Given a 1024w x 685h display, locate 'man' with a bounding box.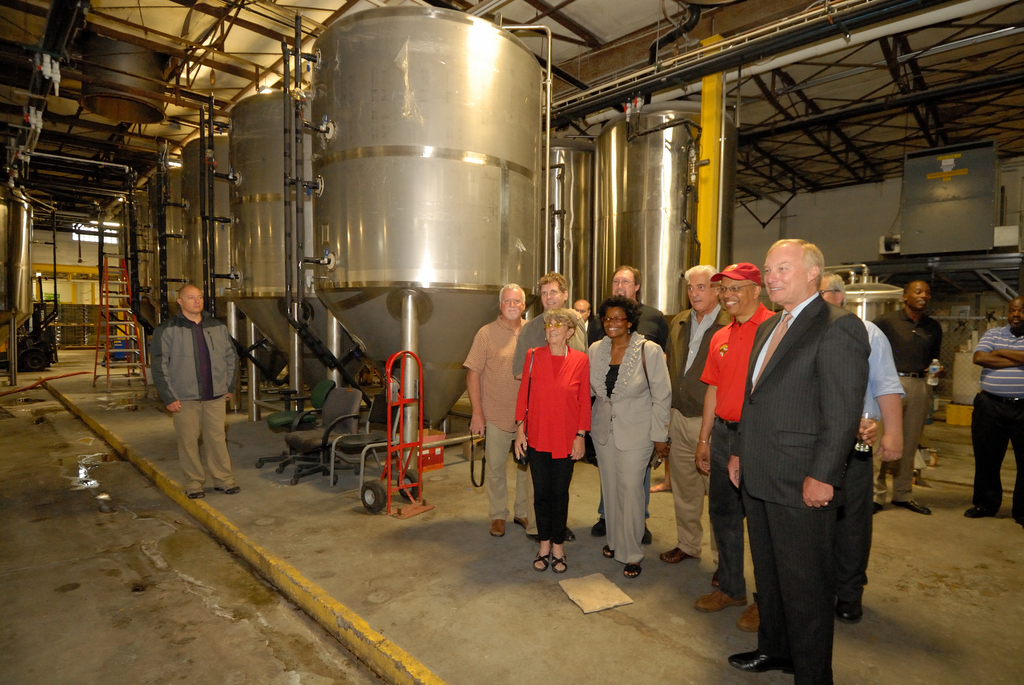
Located: bbox=(819, 270, 906, 625).
